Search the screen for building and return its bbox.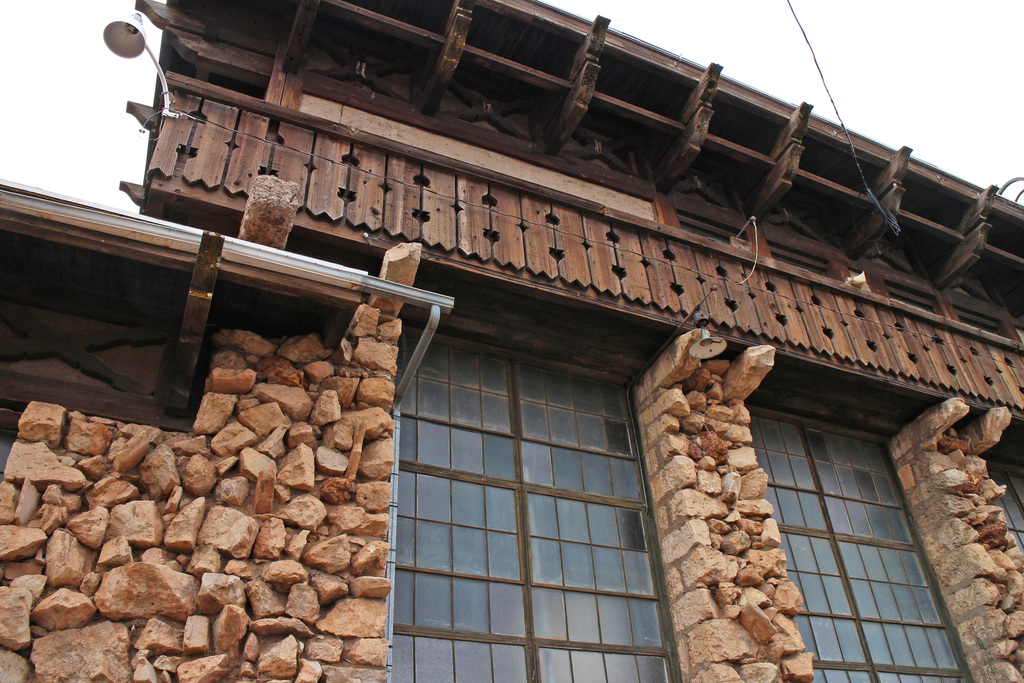
Found: rect(0, 0, 1023, 682).
